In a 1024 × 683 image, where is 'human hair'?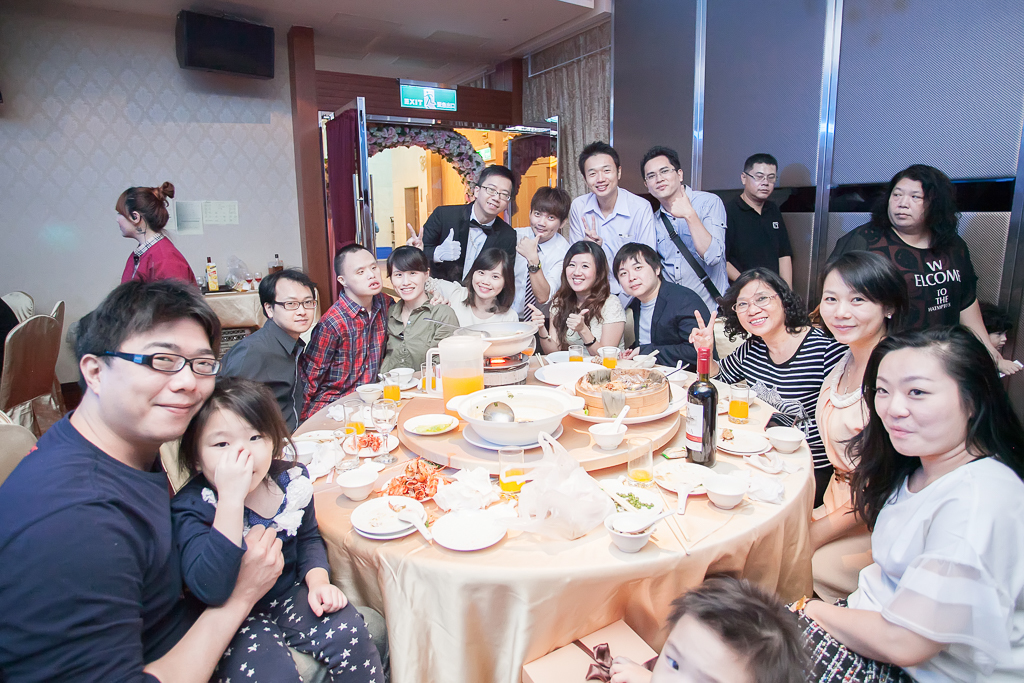
[left=818, top=248, right=915, bottom=337].
